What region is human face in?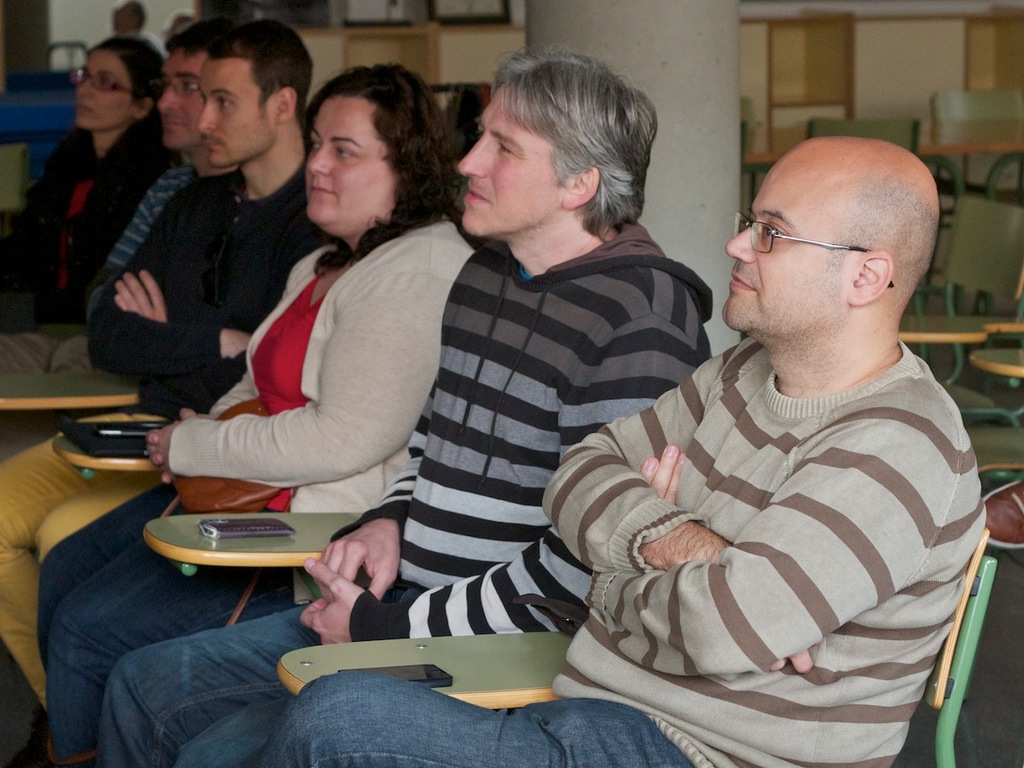
locate(454, 78, 565, 239).
